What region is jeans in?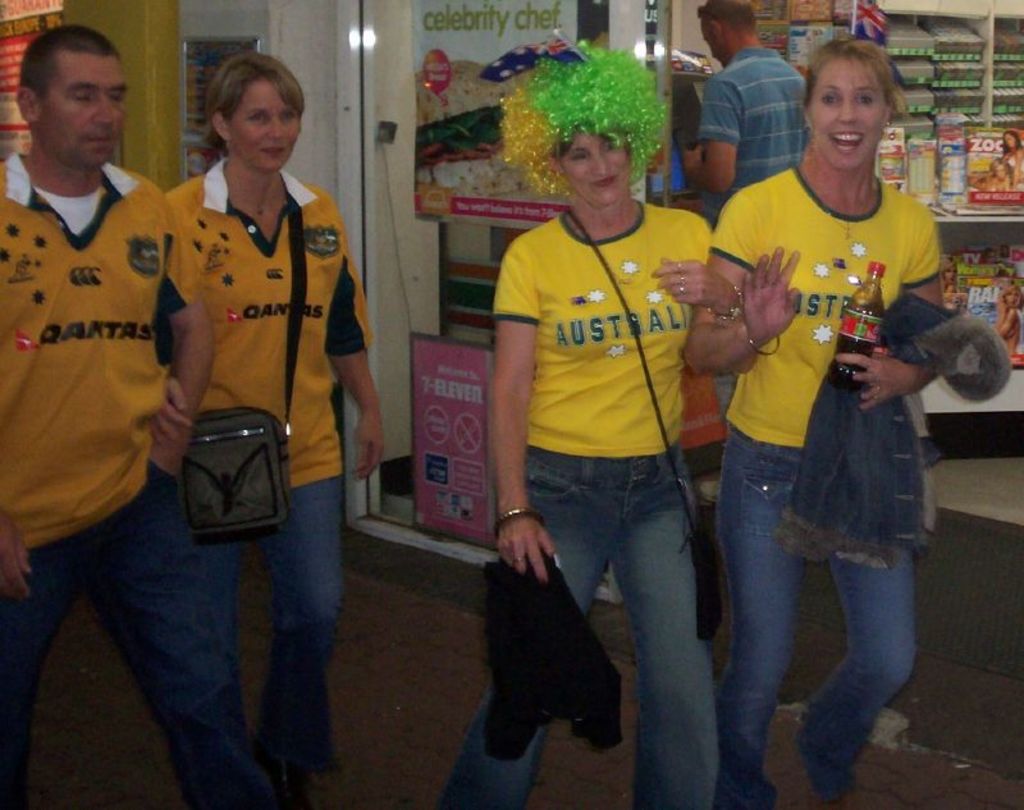
pyautogui.locateOnScreen(712, 426, 916, 809).
